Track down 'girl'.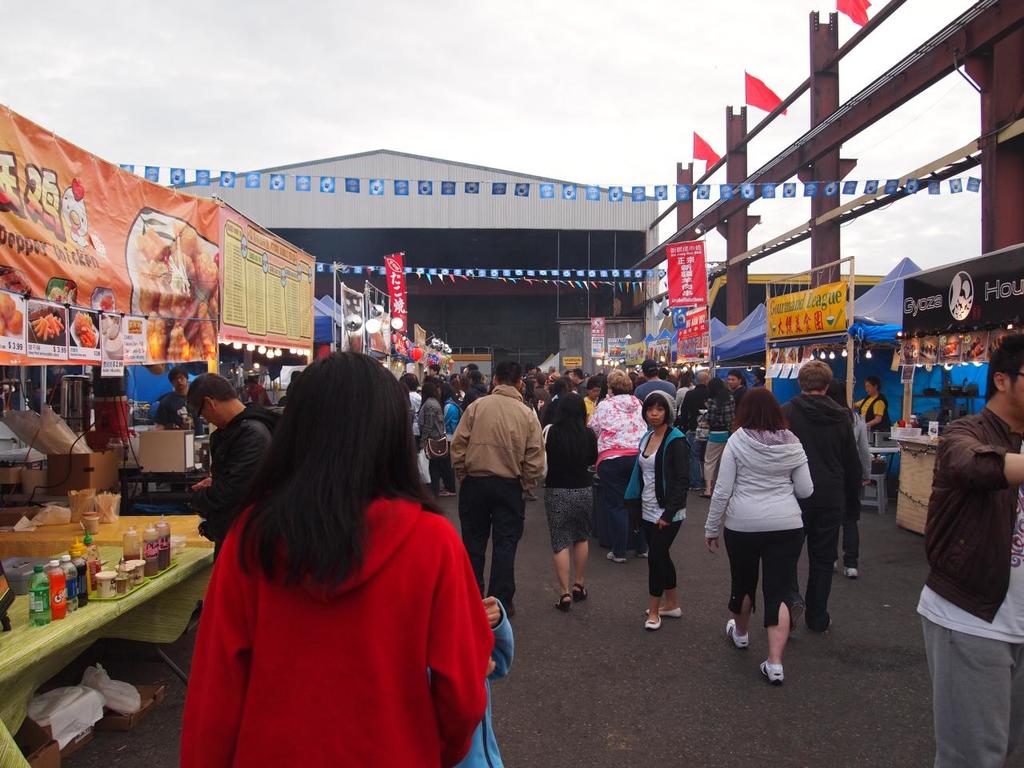
Tracked to {"x1": 173, "y1": 347, "x2": 497, "y2": 767}.
